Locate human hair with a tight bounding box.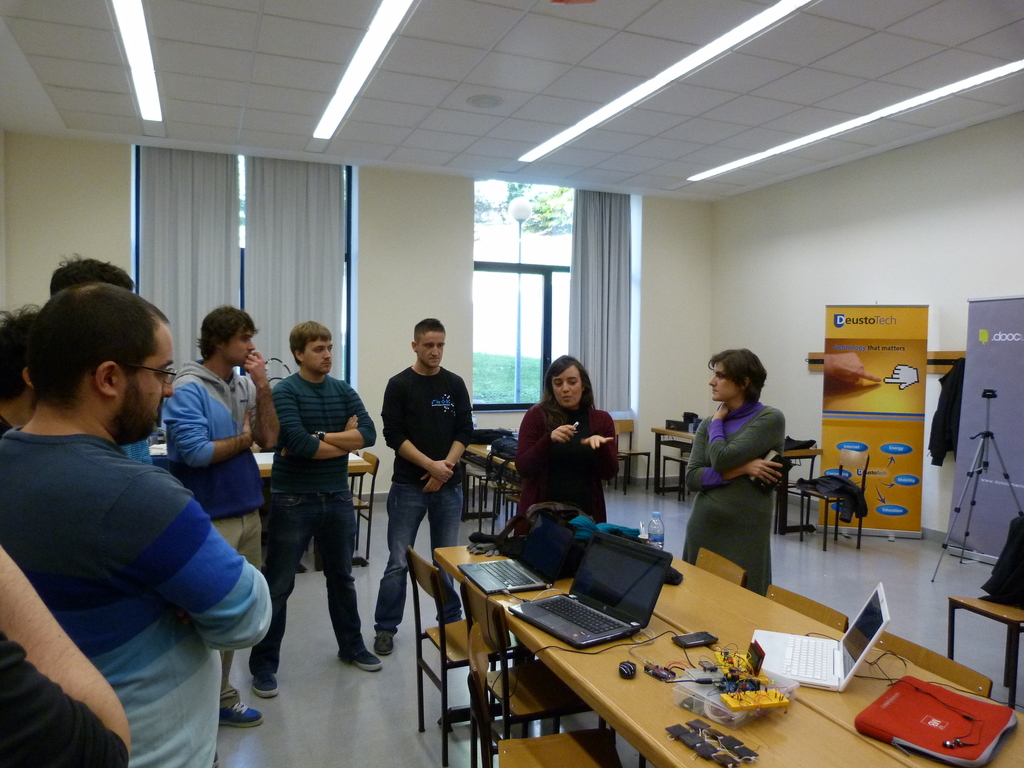
[711, 351, 765, 405].
